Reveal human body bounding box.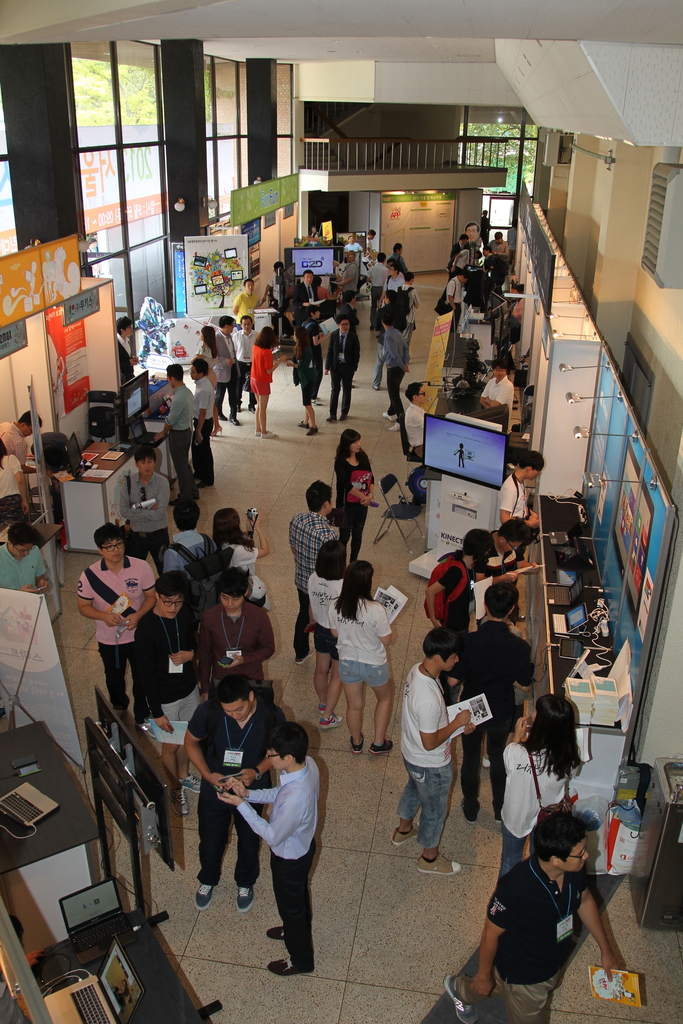
Revealed: 400,627,486,879.
